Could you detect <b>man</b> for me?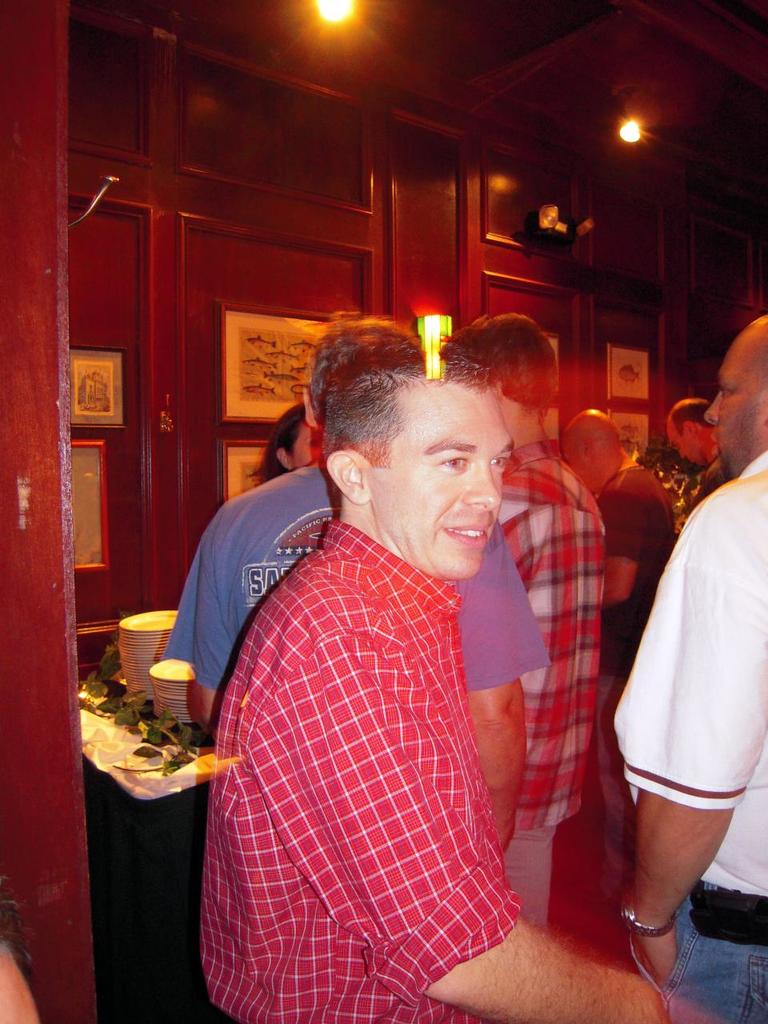
Detection result: l=433, t=302, r=609, b=938.
